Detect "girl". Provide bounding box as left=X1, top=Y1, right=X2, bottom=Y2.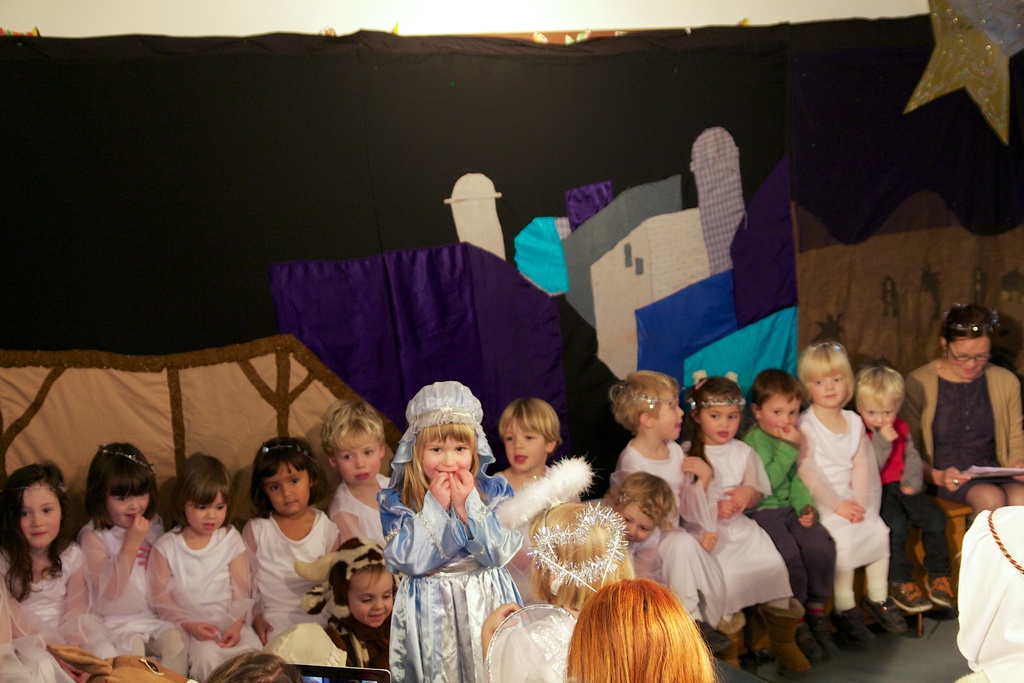
left=476, top=452, right=643, bottom=682.
